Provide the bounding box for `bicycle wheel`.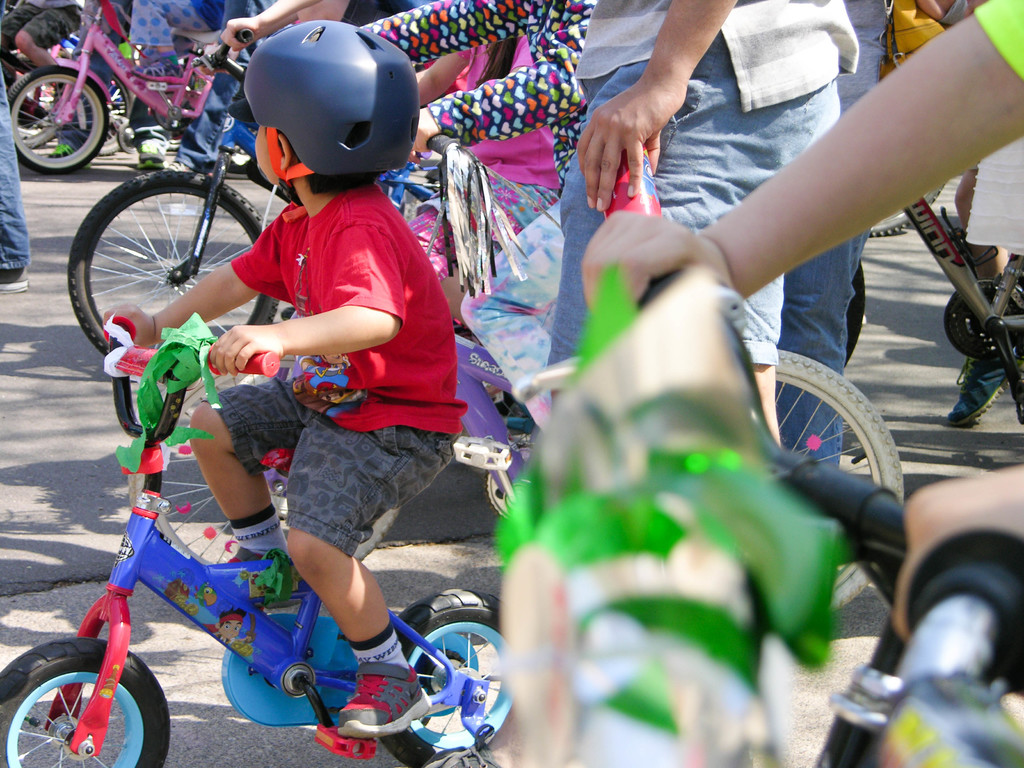
crop(0, 640, 170, 765).
